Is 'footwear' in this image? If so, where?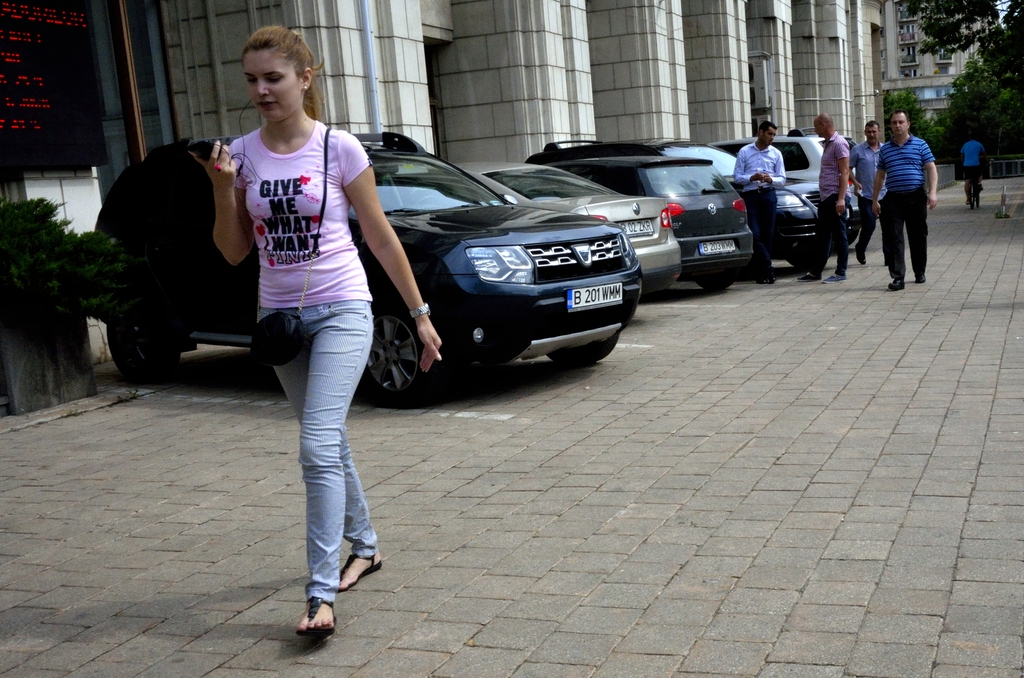
Yes, at (797,270,820,280).
